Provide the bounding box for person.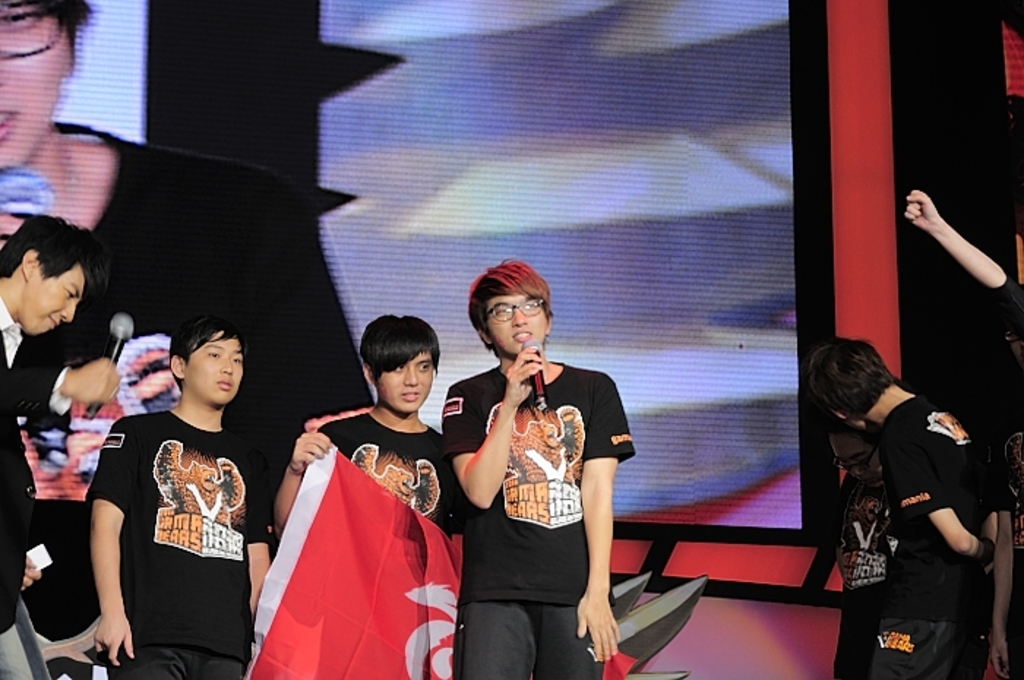
rect(840, 350, 1023, 679).
